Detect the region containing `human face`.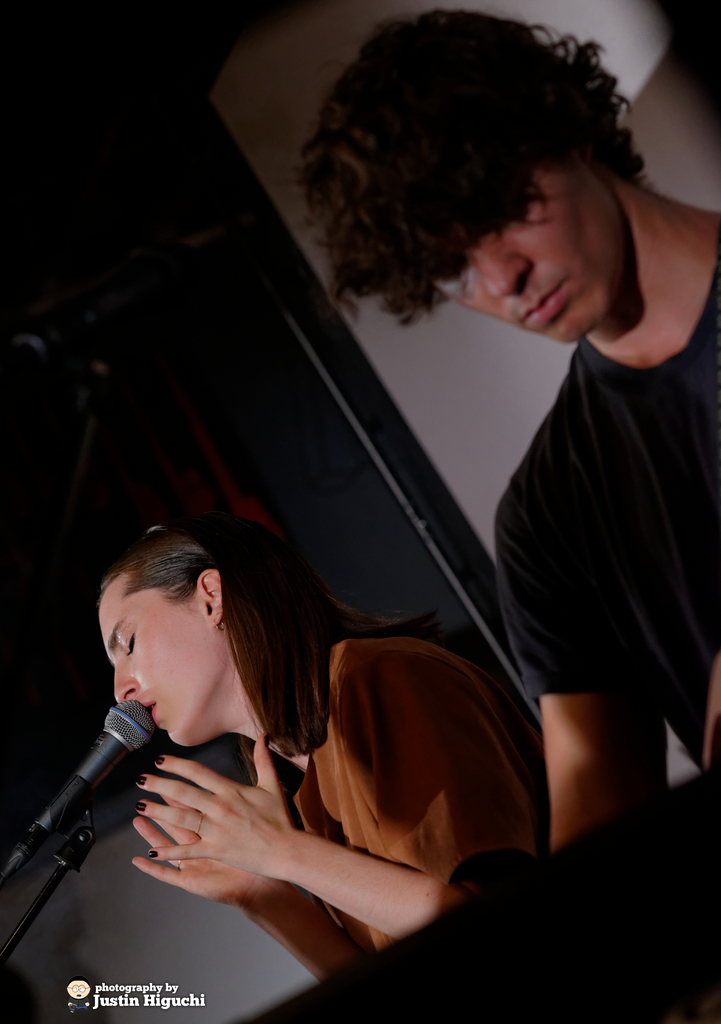
region(93, 573, 214, 746).
